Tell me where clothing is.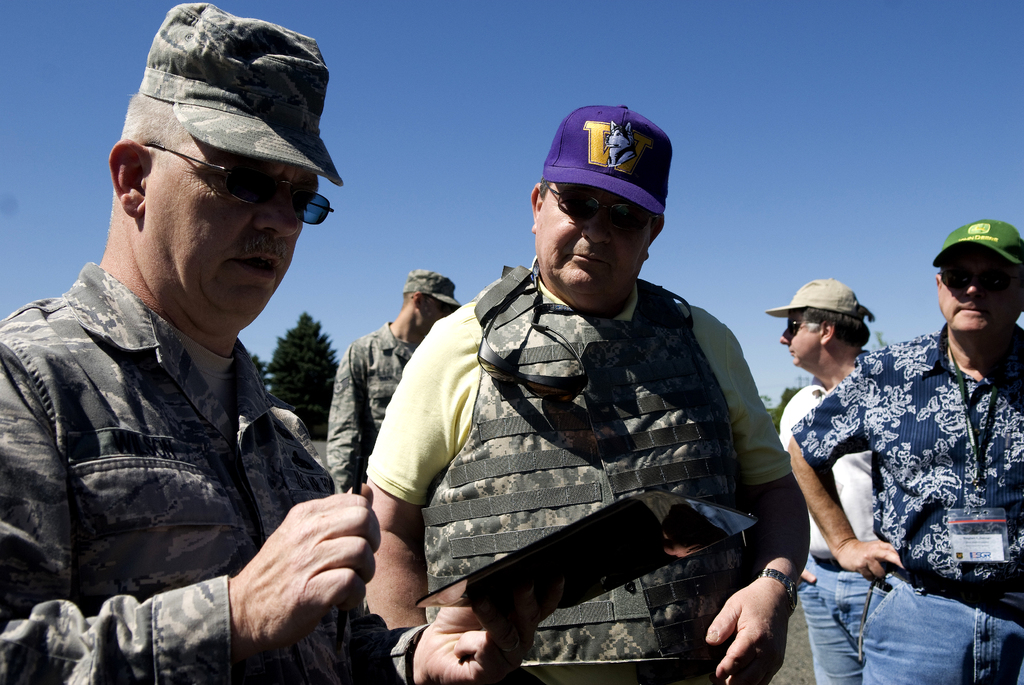
clothing is at [x1=368, y1=253, x2=790, y2=684].
